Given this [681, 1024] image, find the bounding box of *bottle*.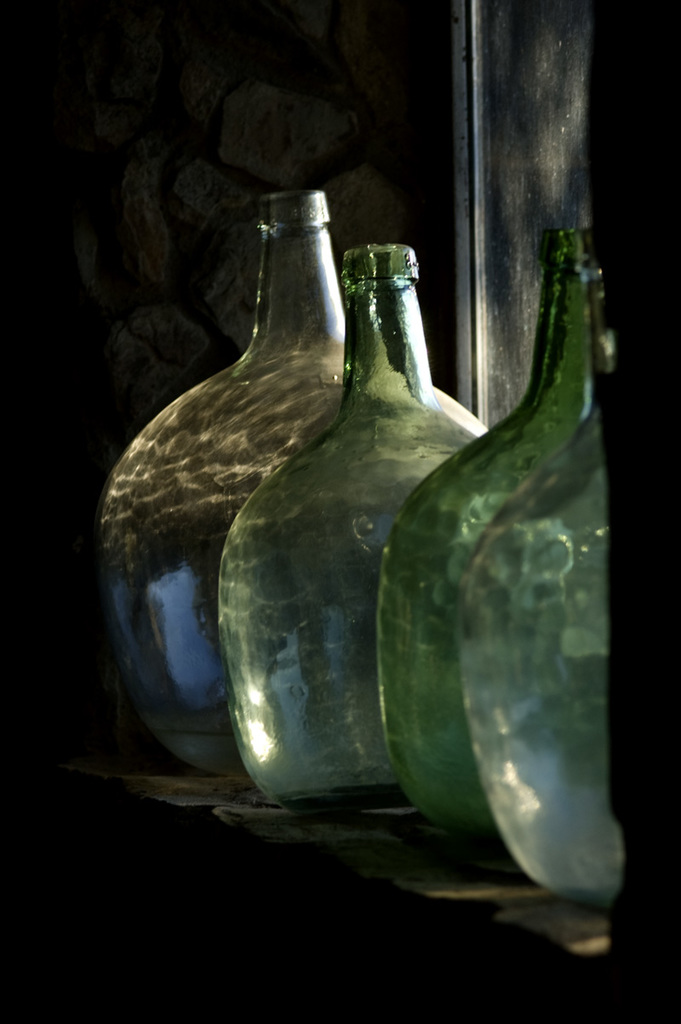
(x1=377, y1=227, x2=598, y2=838).
